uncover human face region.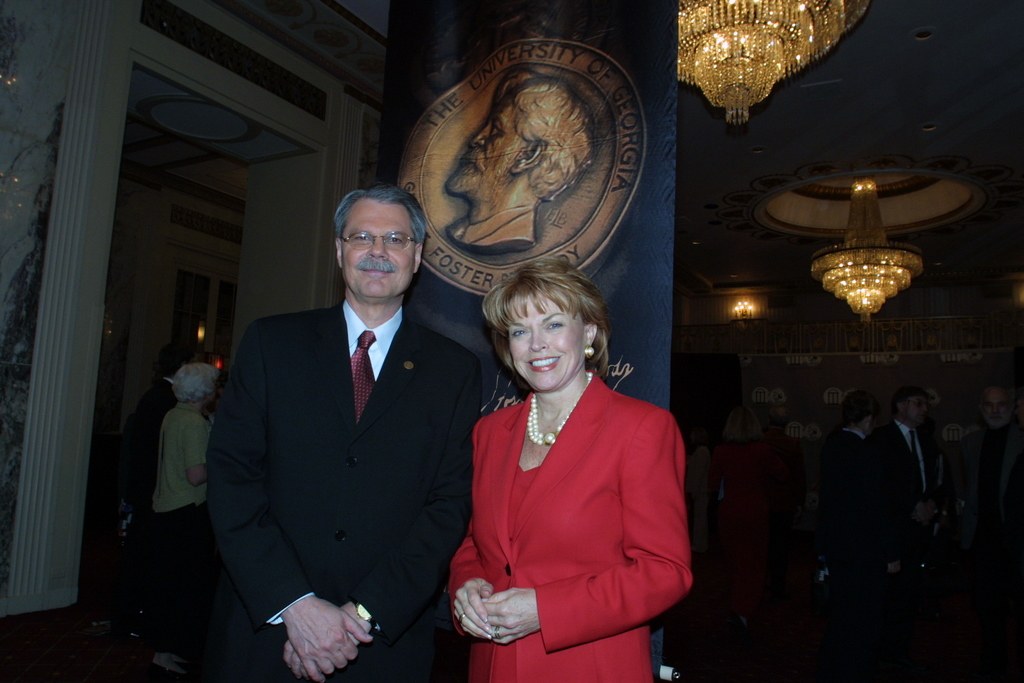
Uncovered: 505/293/588/390.
